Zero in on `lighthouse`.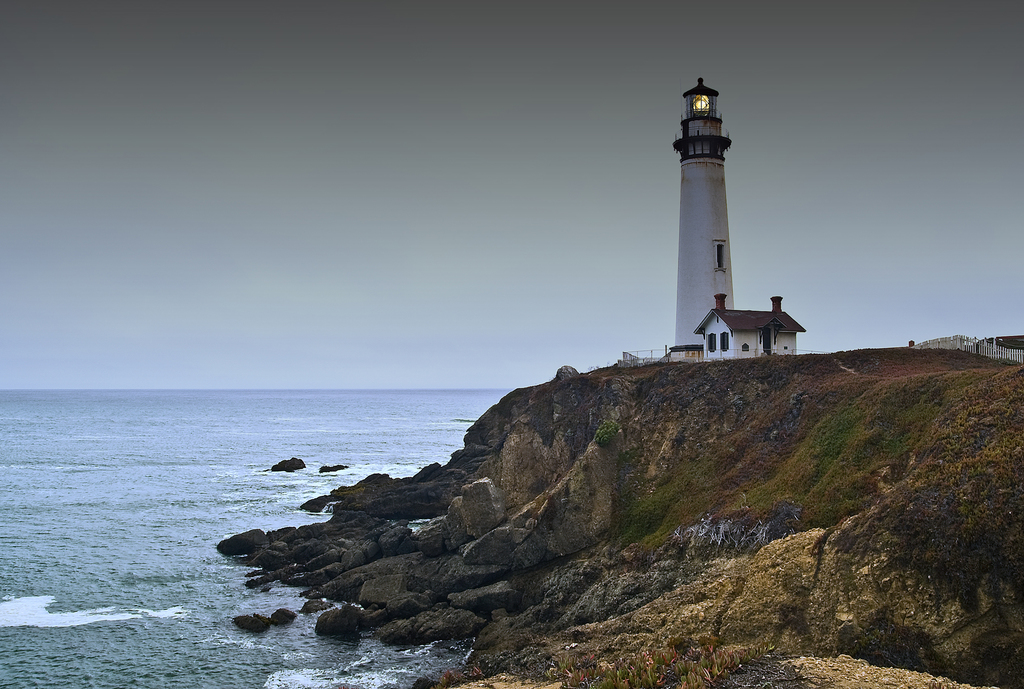
Zeroed in: bbox(652, 129, 801, 370).
